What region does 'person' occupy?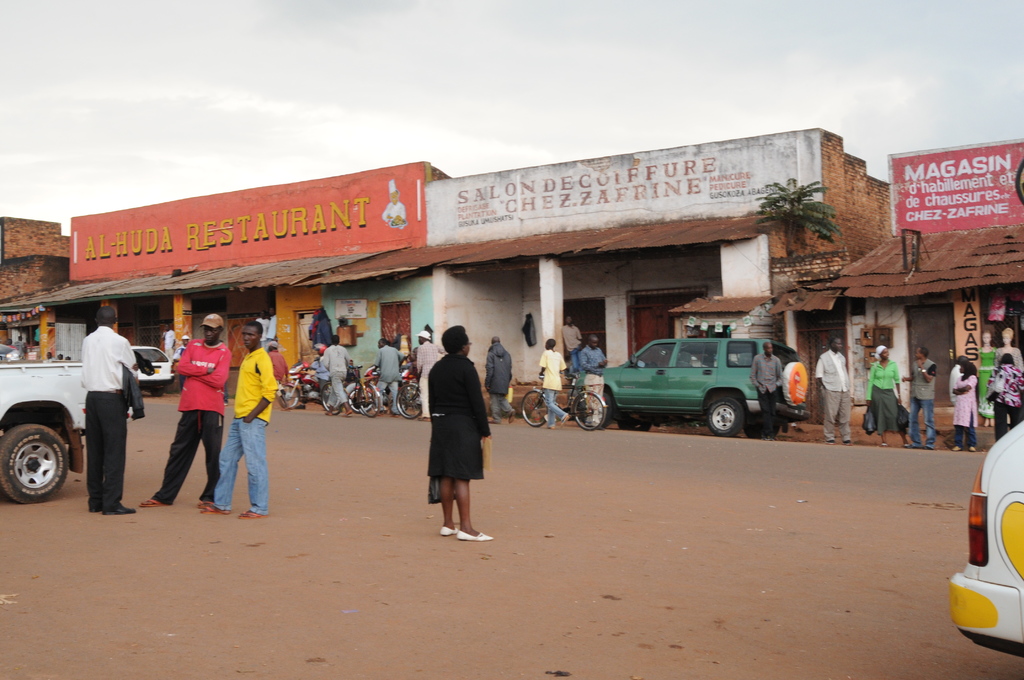
bbox=(138, 306, 229, 510).
